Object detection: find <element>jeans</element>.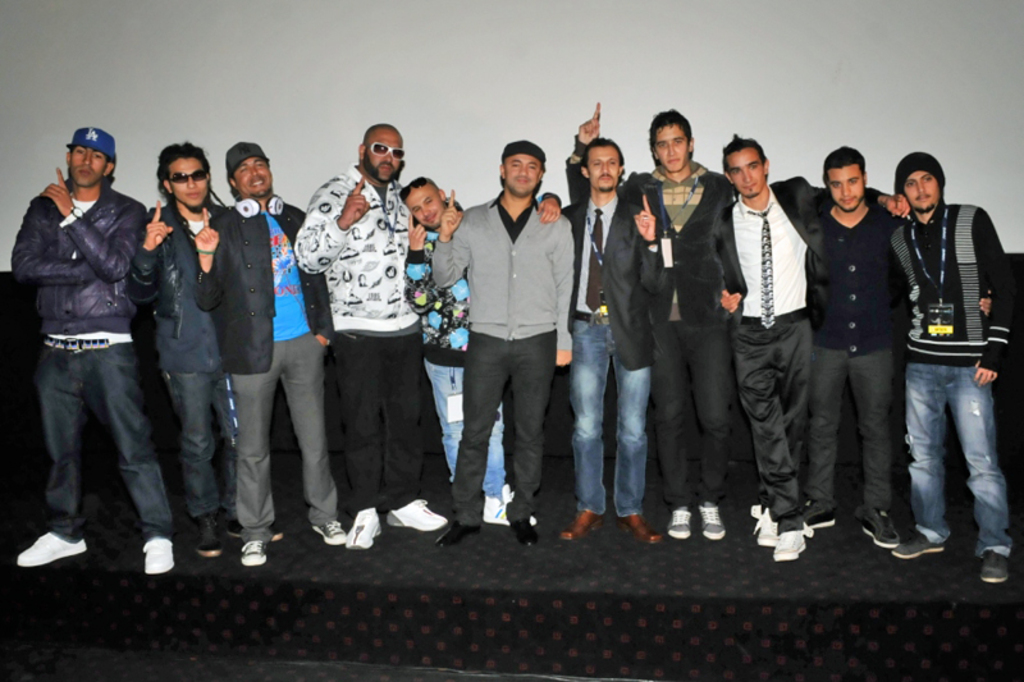
[564,315,650,517].
